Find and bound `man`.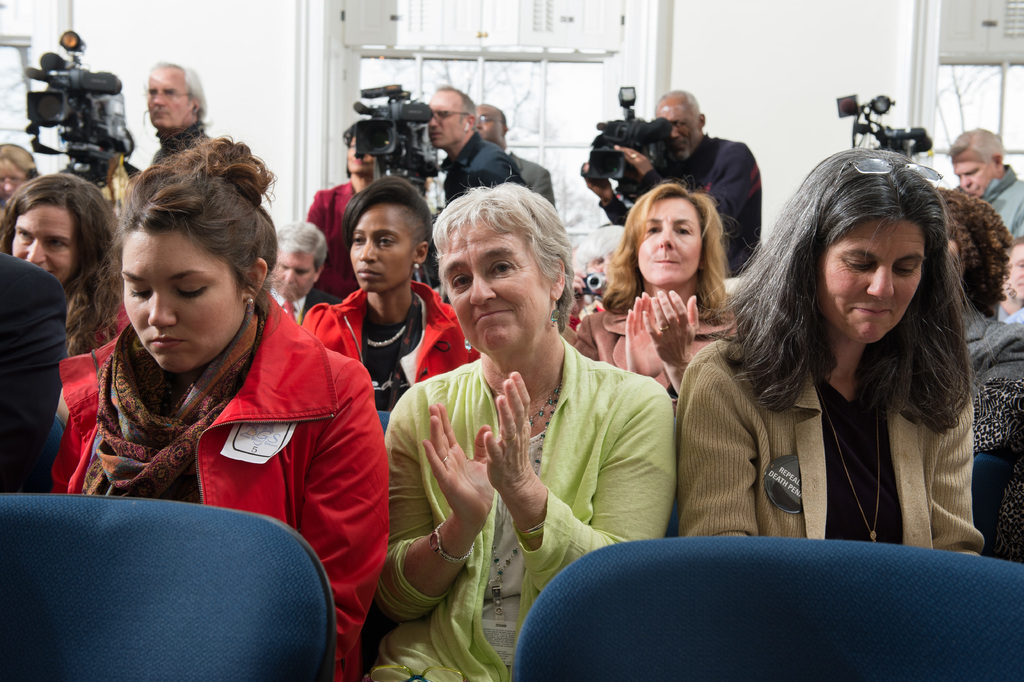
Bound: [579, 85, 767, 283].
